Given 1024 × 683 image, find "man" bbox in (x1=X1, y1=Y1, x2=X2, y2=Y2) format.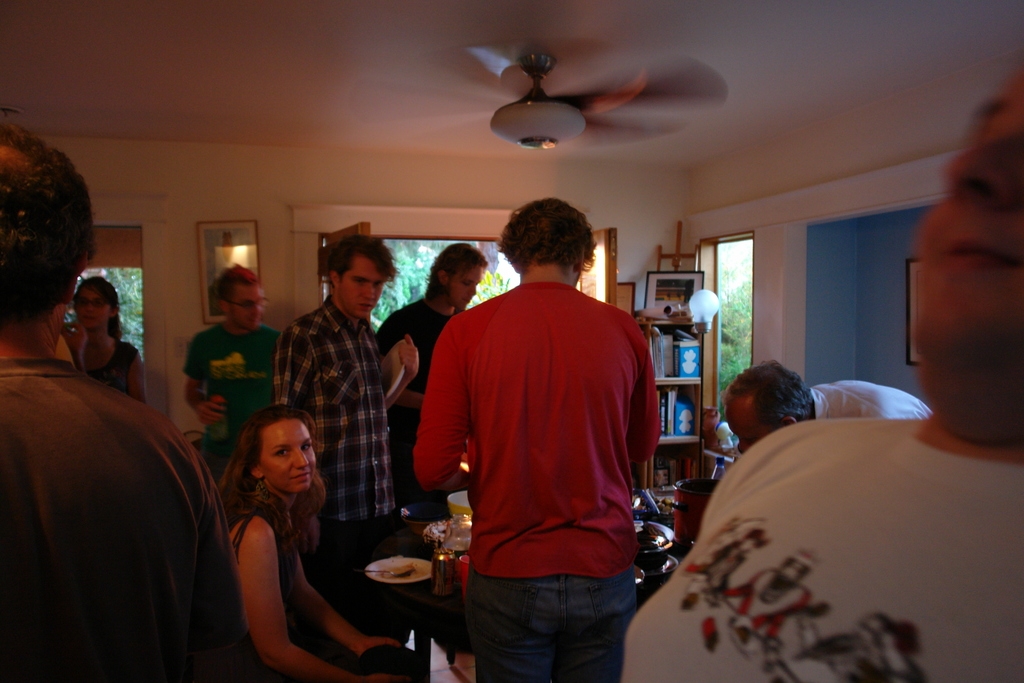
(x1=394, y1=195, x2=660, y2=682).
